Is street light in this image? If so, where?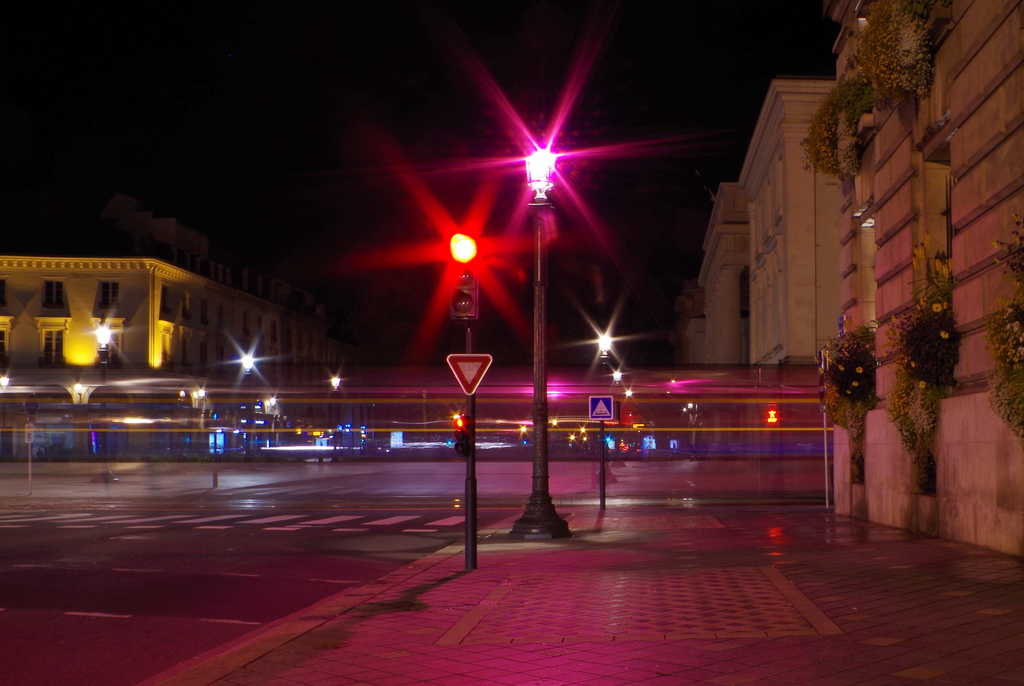
Yes, at 237:354:257:465.
